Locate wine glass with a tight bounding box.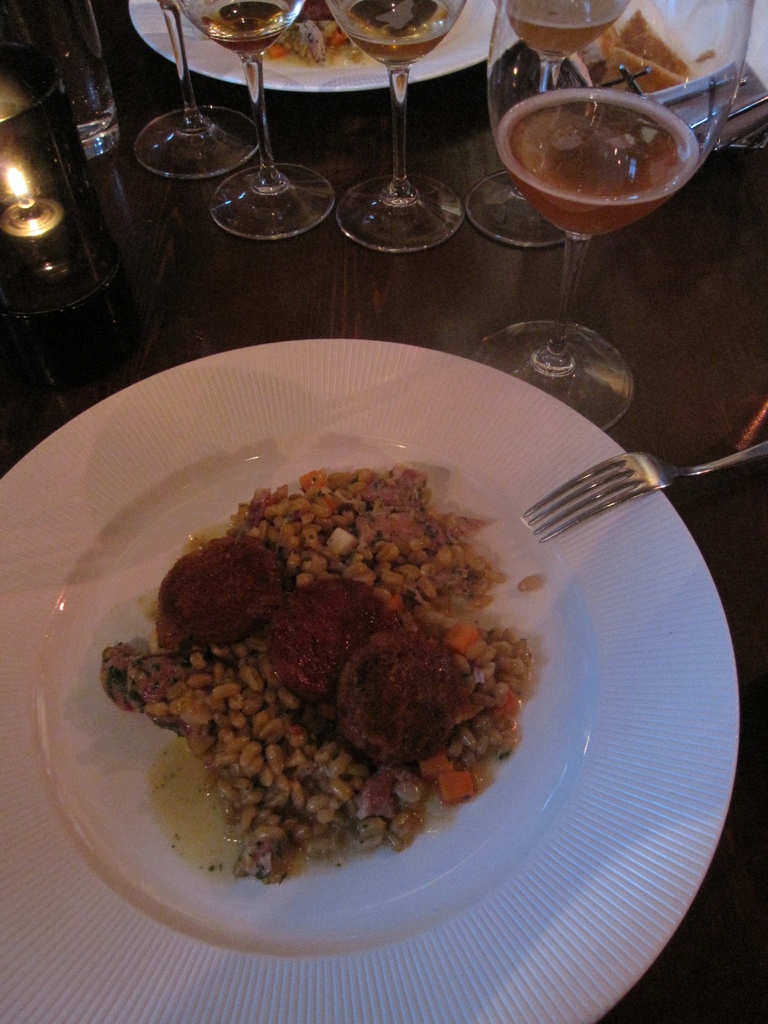
<box>328,0,475,253</box>.
